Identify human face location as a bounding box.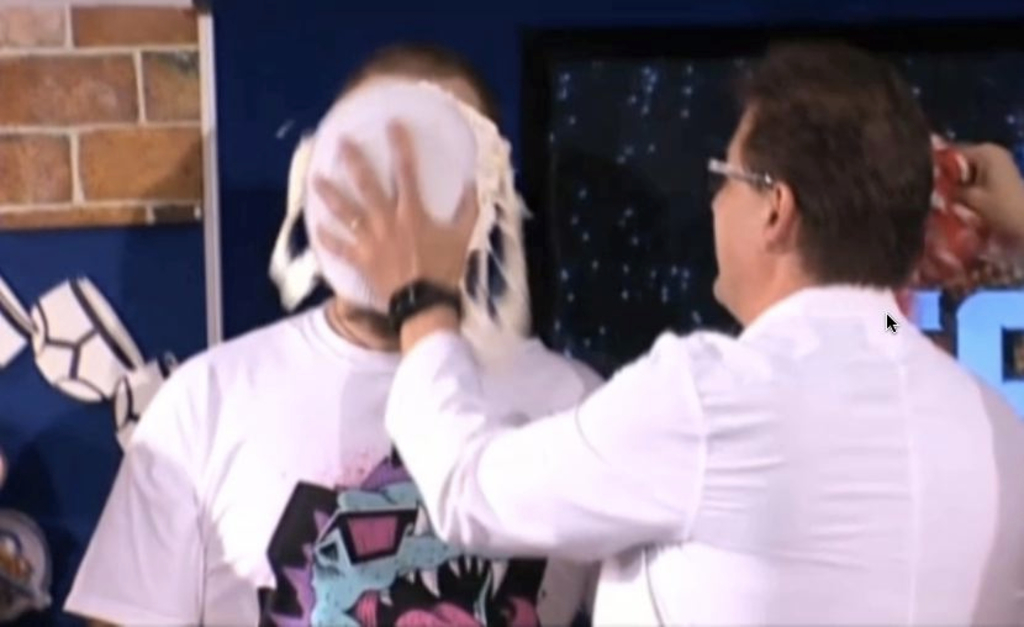
(709,101,775,307).
